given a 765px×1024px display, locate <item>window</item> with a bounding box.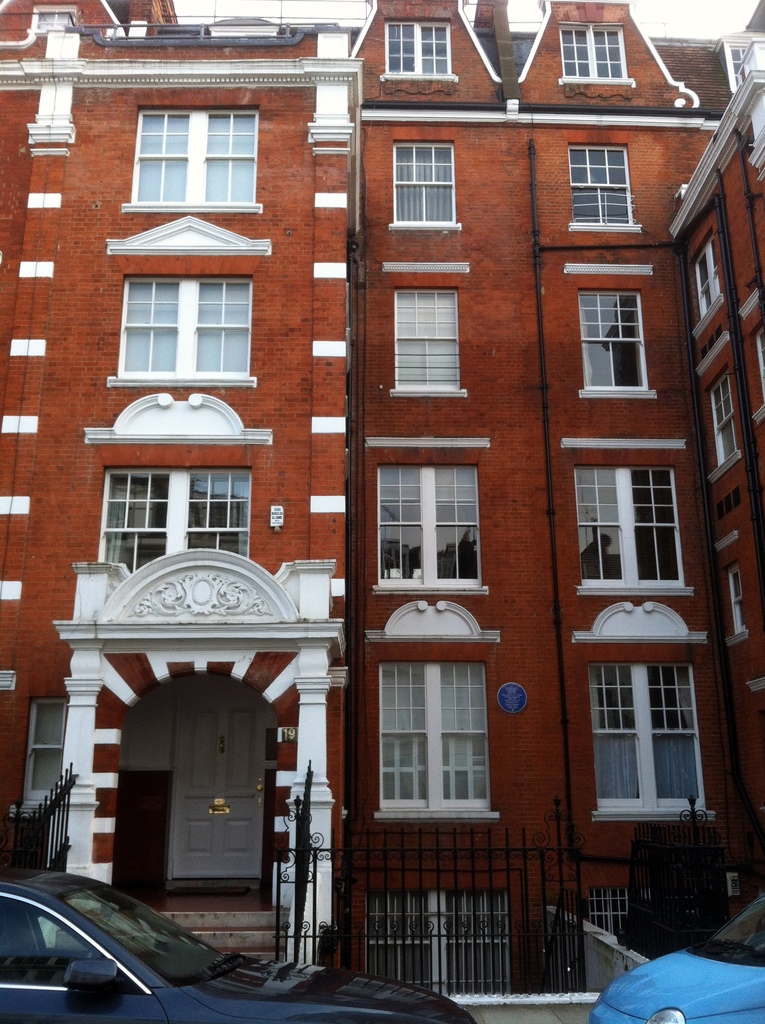
Located: crop(120, 280, 255, 376).
